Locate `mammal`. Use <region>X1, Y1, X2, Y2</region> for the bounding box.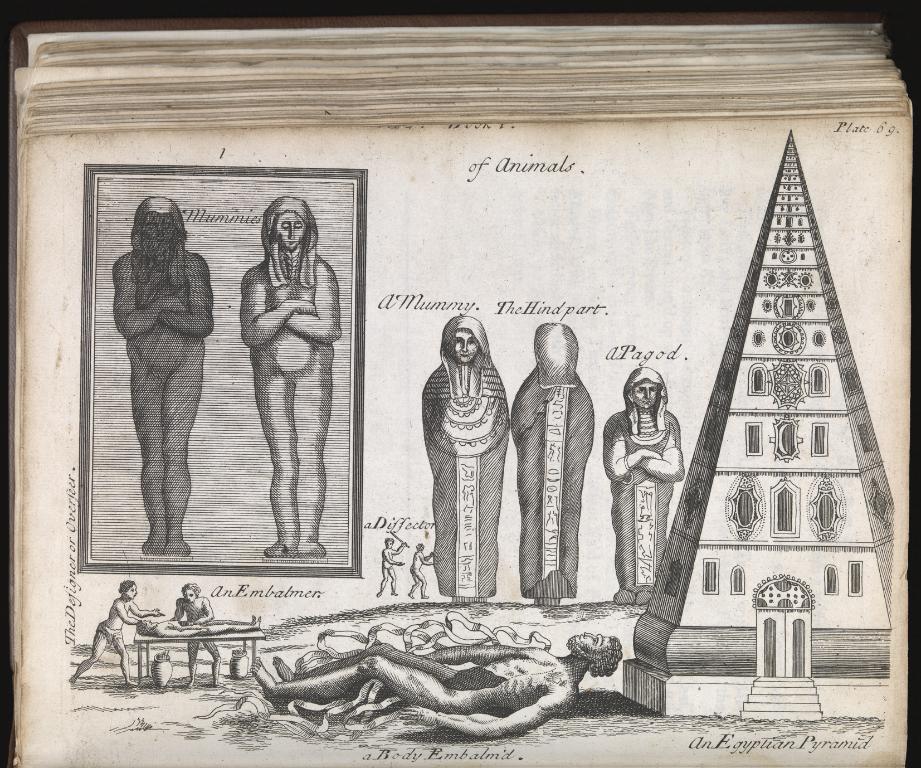
<region>423, 311, 512, 608</region>.
